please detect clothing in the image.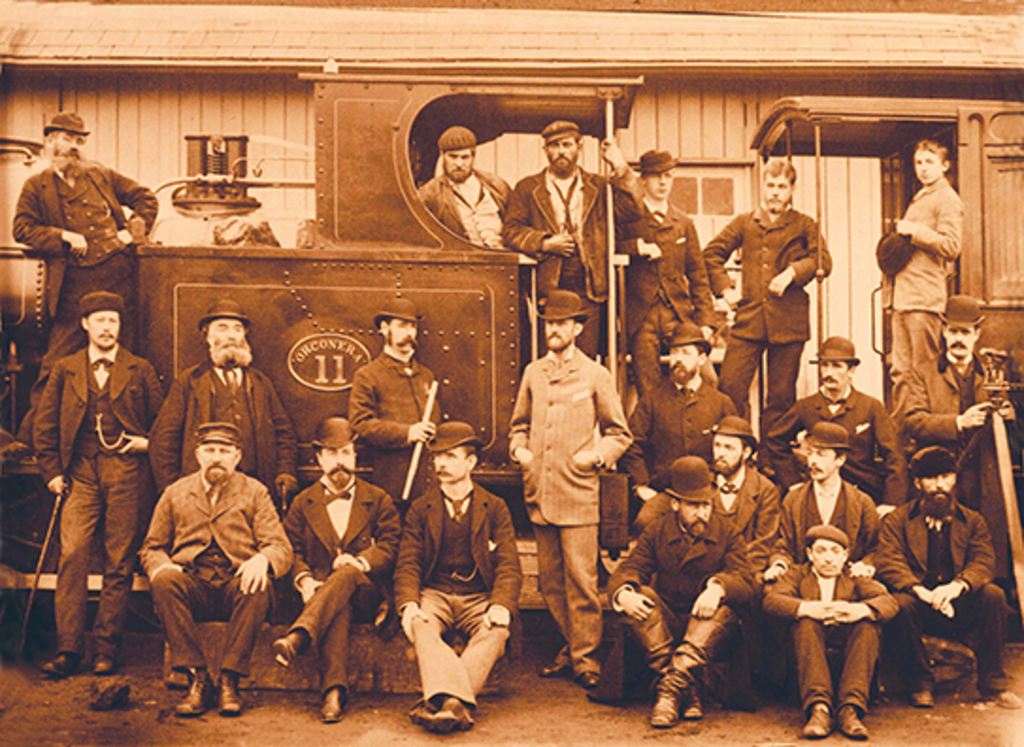
{"left": 145, "top": 355, "right": 300, "bottom": 496}.
